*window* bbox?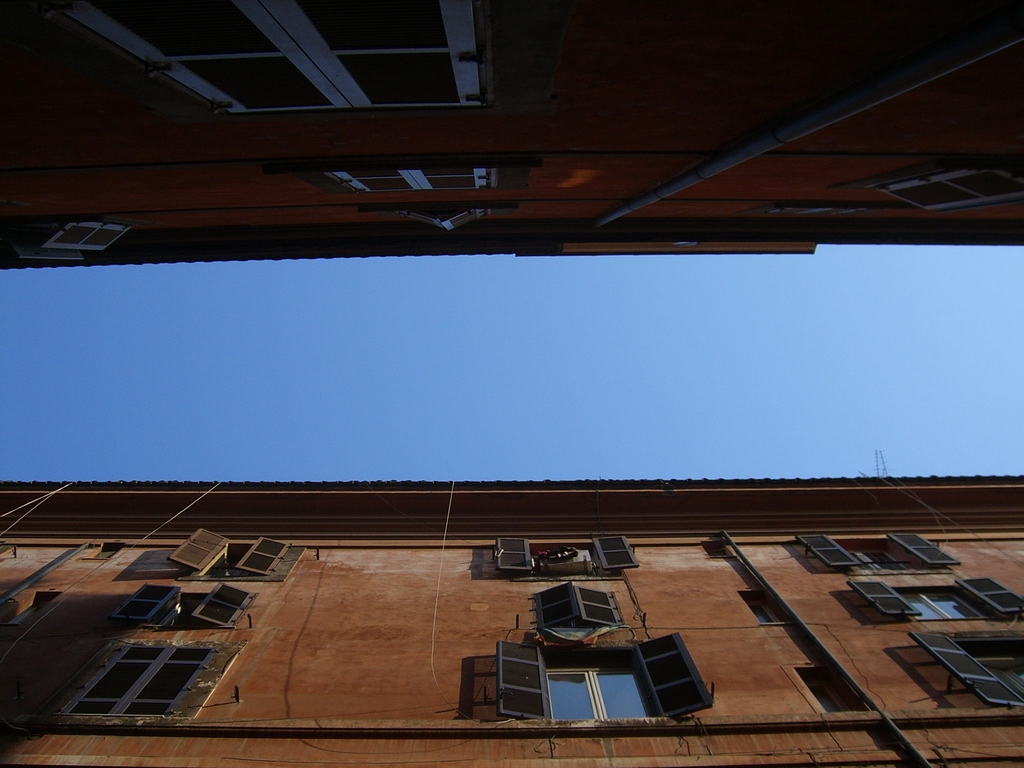
[63,643,211,717]
